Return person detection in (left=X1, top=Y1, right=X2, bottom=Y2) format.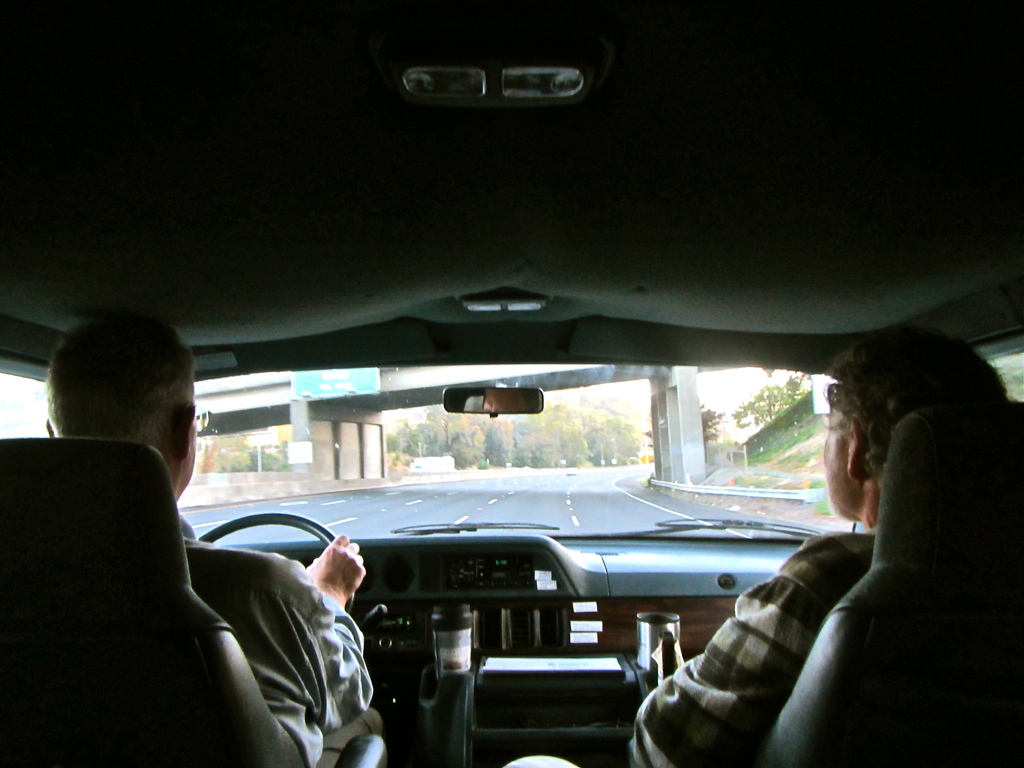
(left=18, top=316, right=310, bottom=719).
